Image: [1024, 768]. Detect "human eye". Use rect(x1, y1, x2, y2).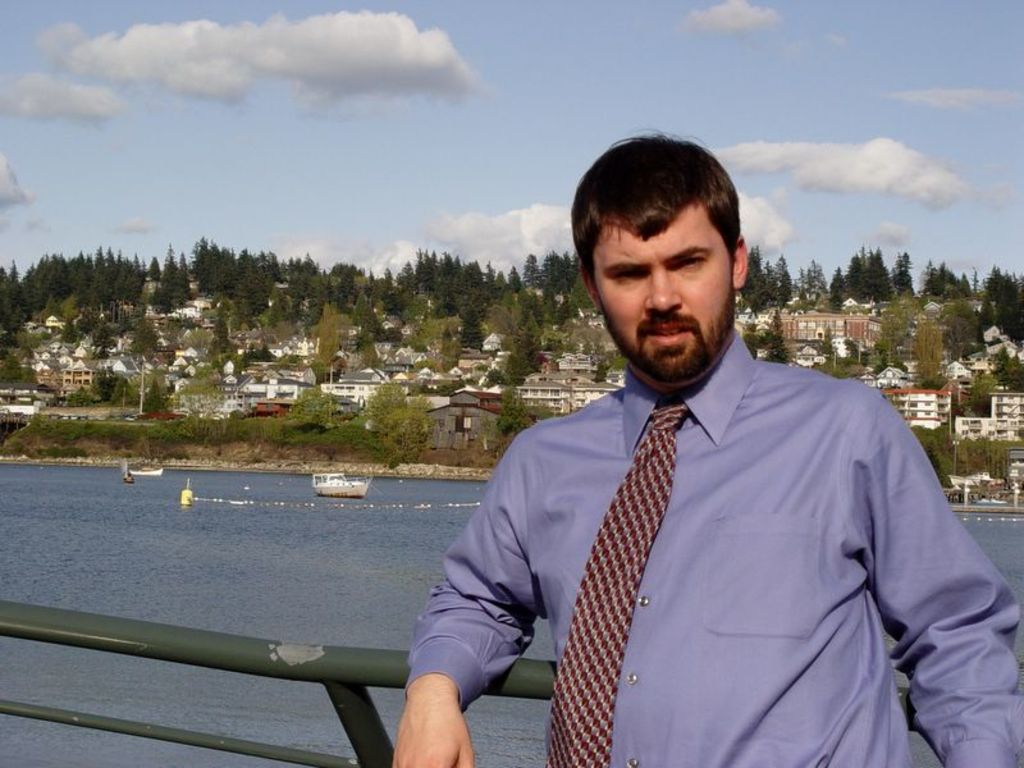
rect(676, 256, 704, 269).
